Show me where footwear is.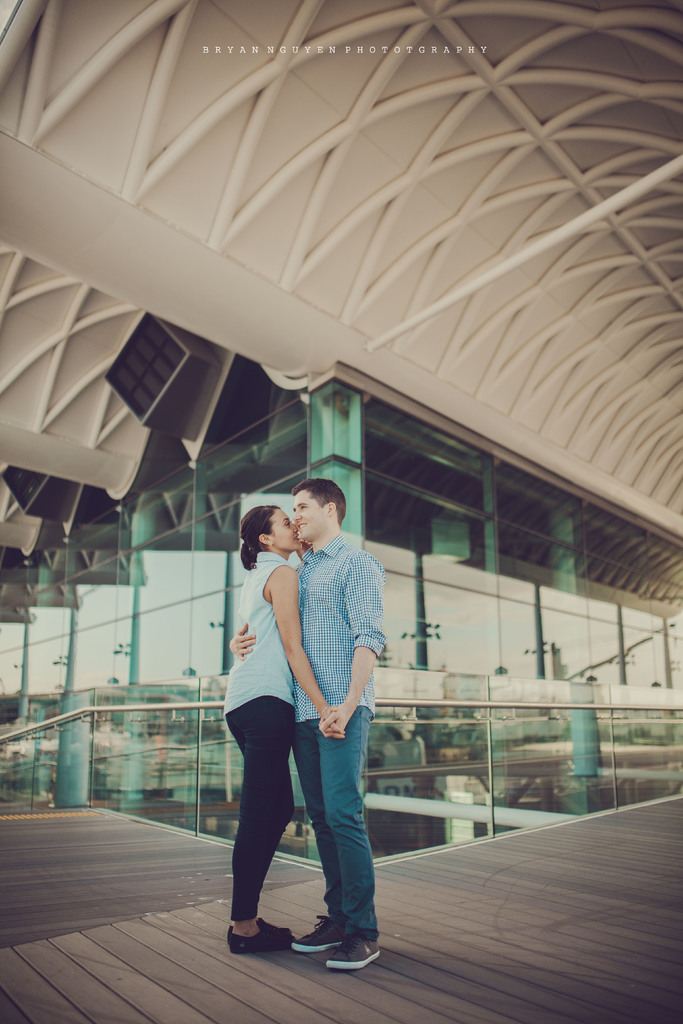
footwear is at l=295, t=918, r=351, b=951.
